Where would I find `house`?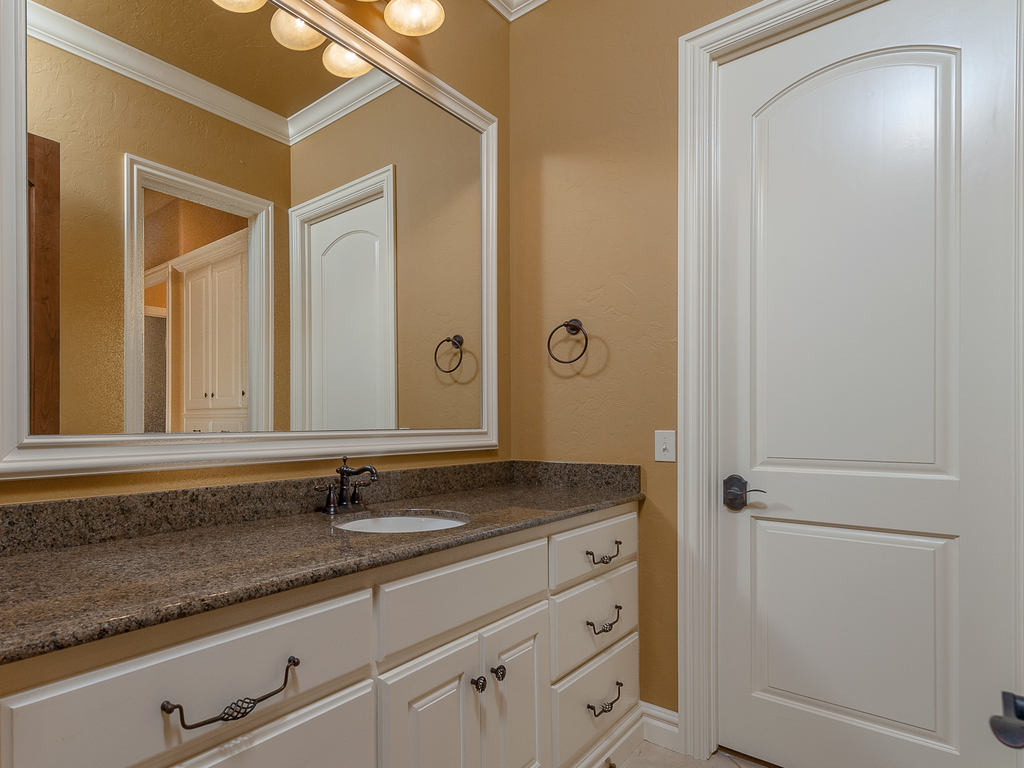
At pyautogui.locateOnScreen(0, 0, 1023, 767).
